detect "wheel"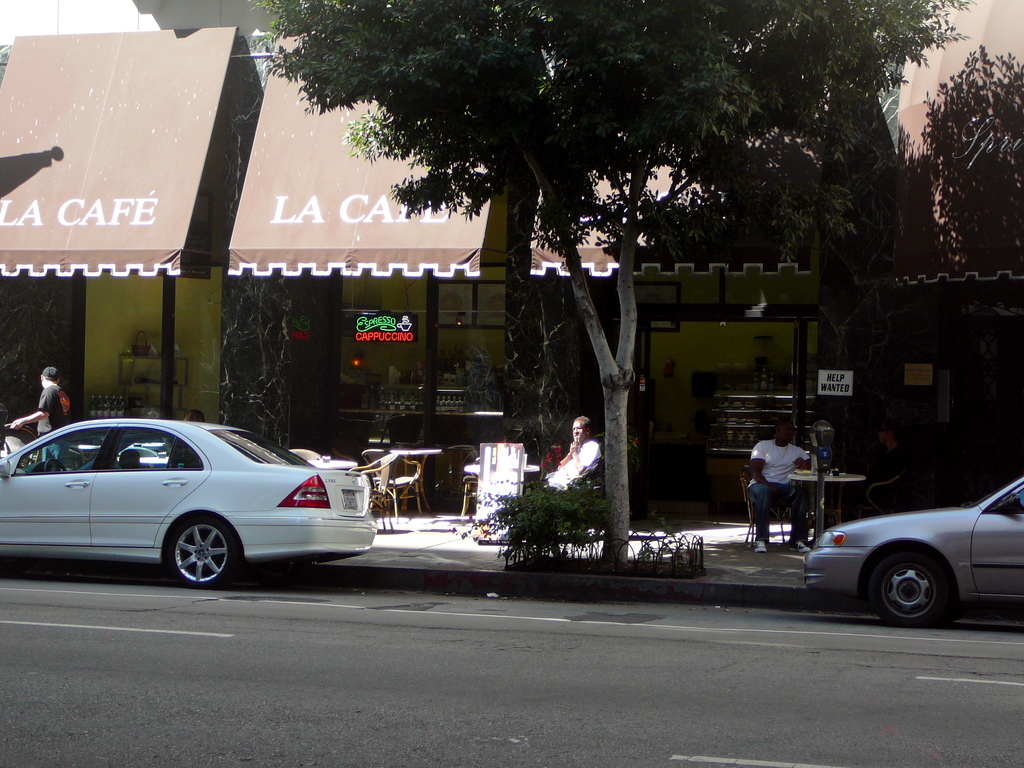
[165,511,237,589]
